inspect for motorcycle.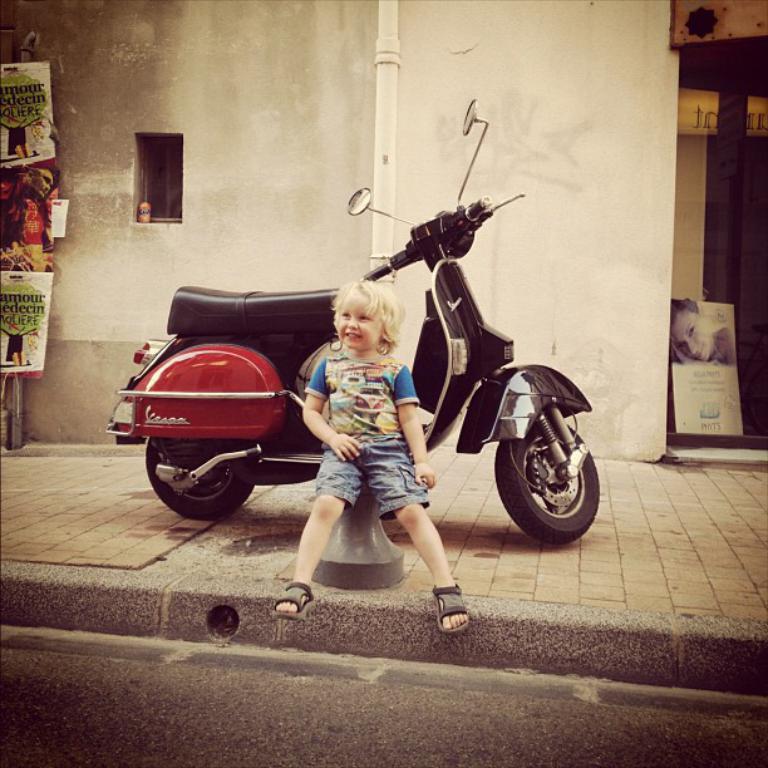
Inspection: select_region(107, 102, 601, 547).
